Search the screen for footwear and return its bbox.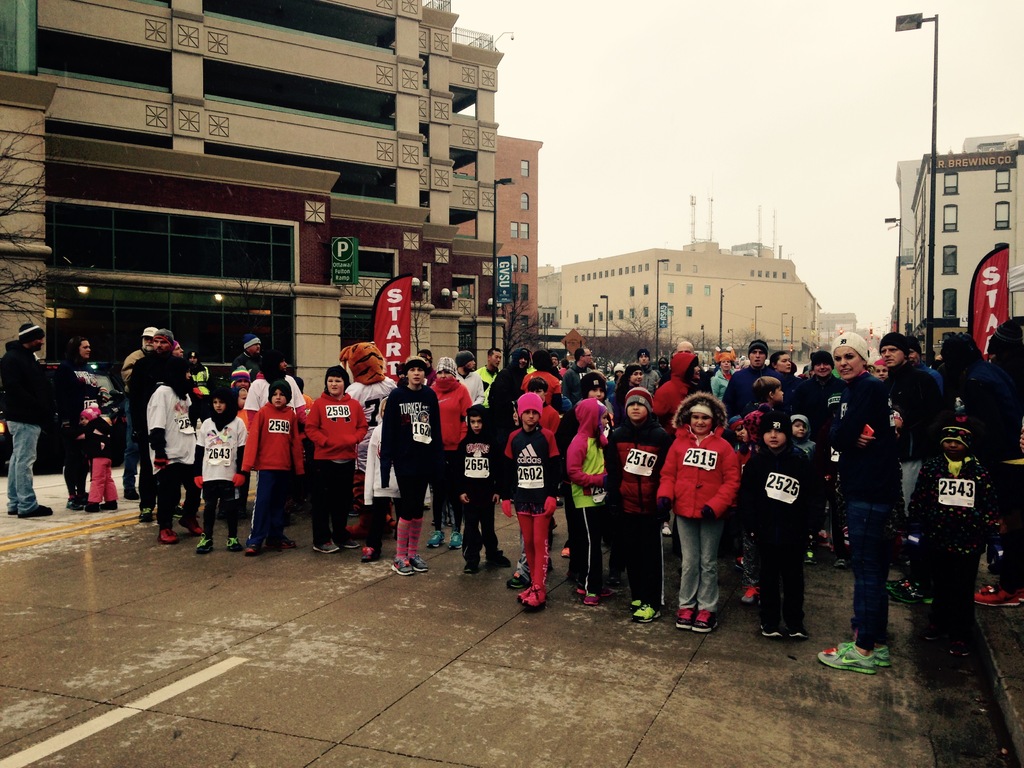
Found: region(478, 554, 511, 570).
